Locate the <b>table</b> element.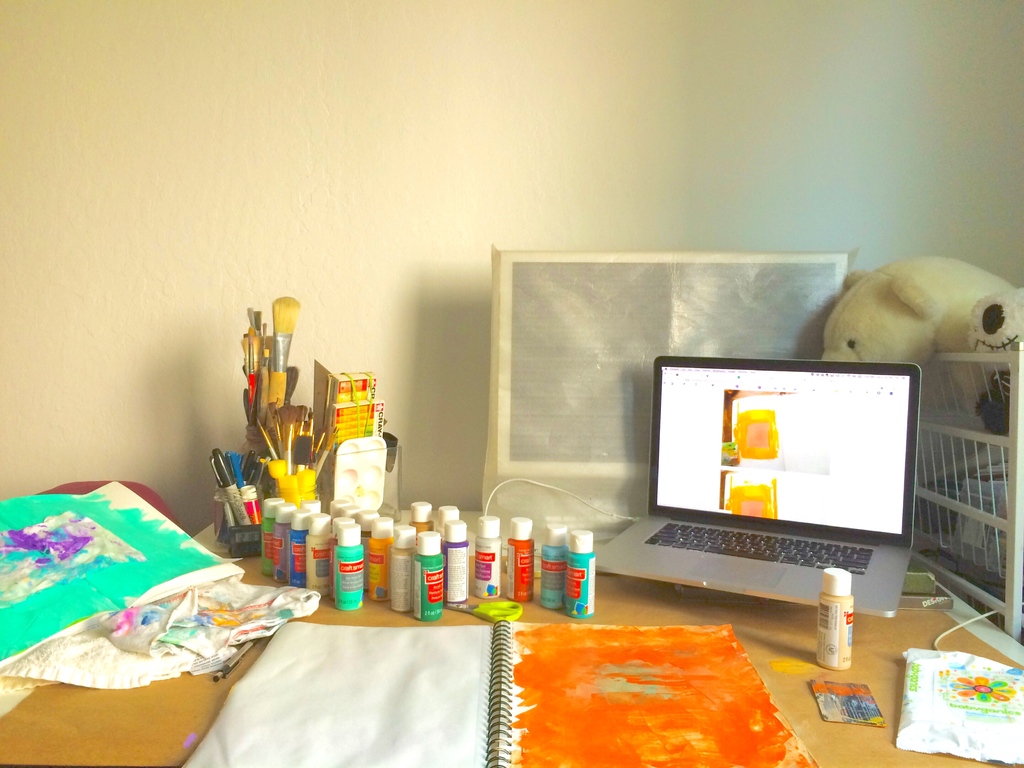
Element bbox: {"x1": 1, "y1": 509, "x2": 1020, "y2": 767}.
